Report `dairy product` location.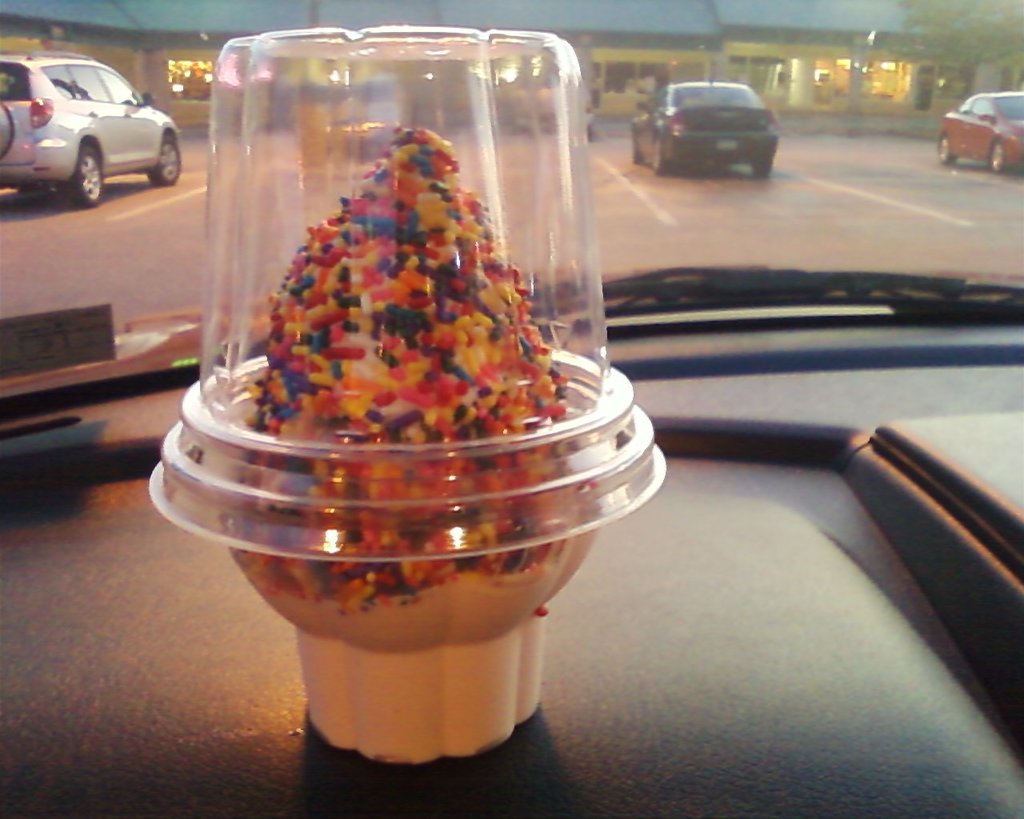
Report: (x1=226, y1=114, x2=598, y2=764).
